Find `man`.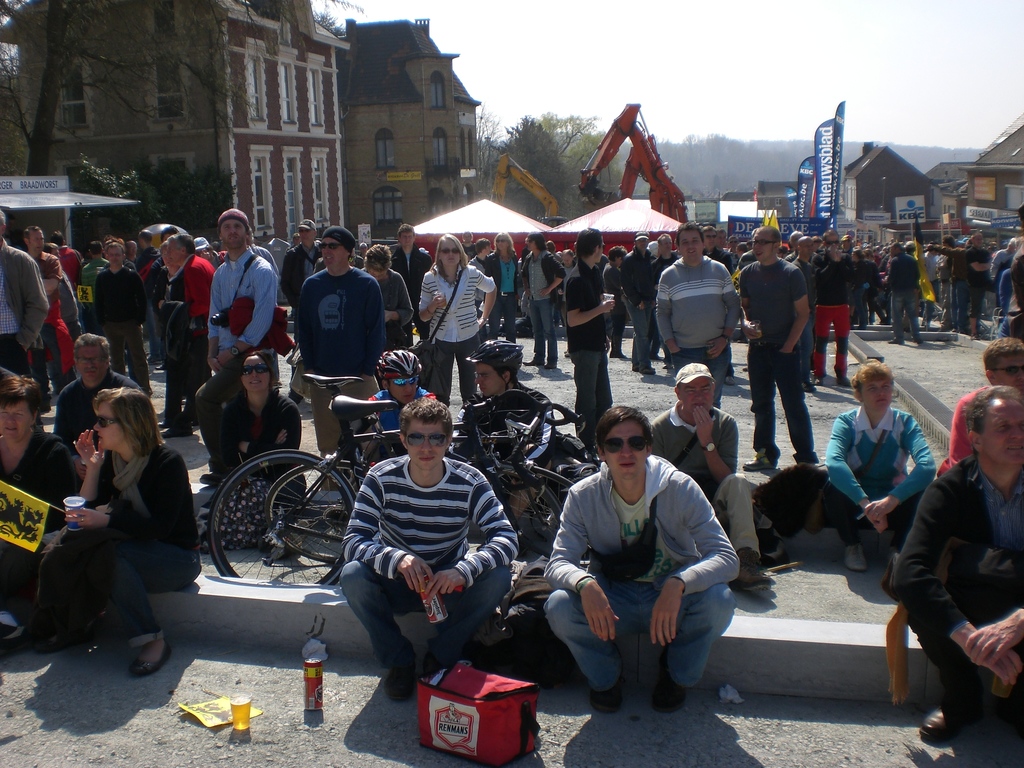
356/255/368/267.
